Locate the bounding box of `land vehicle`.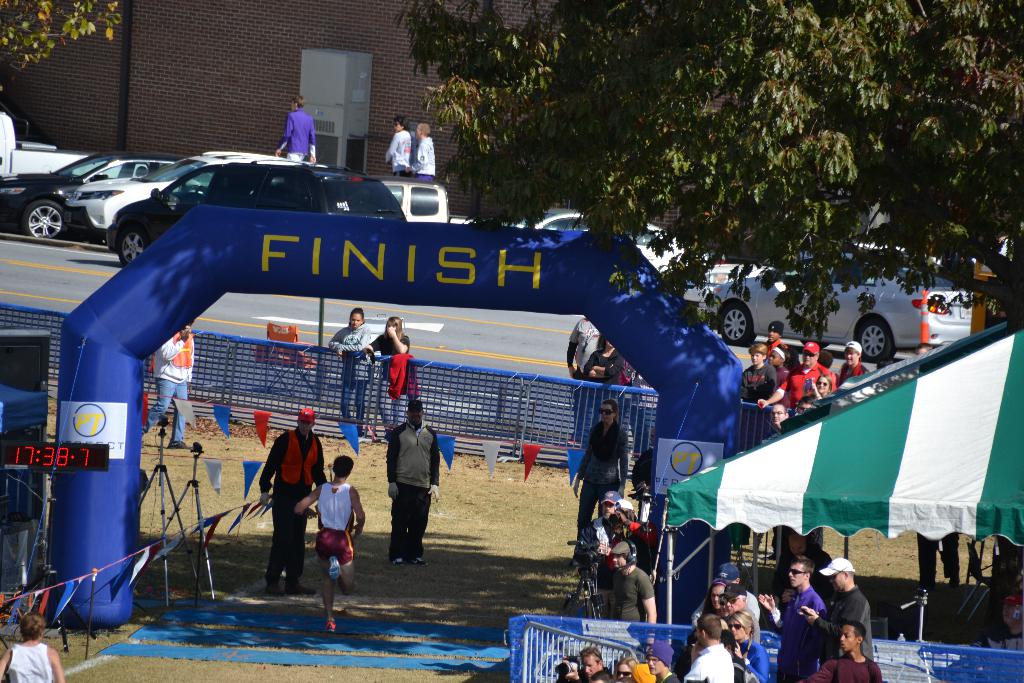
Bounding box: Rect(522, 214, 683, 274).
